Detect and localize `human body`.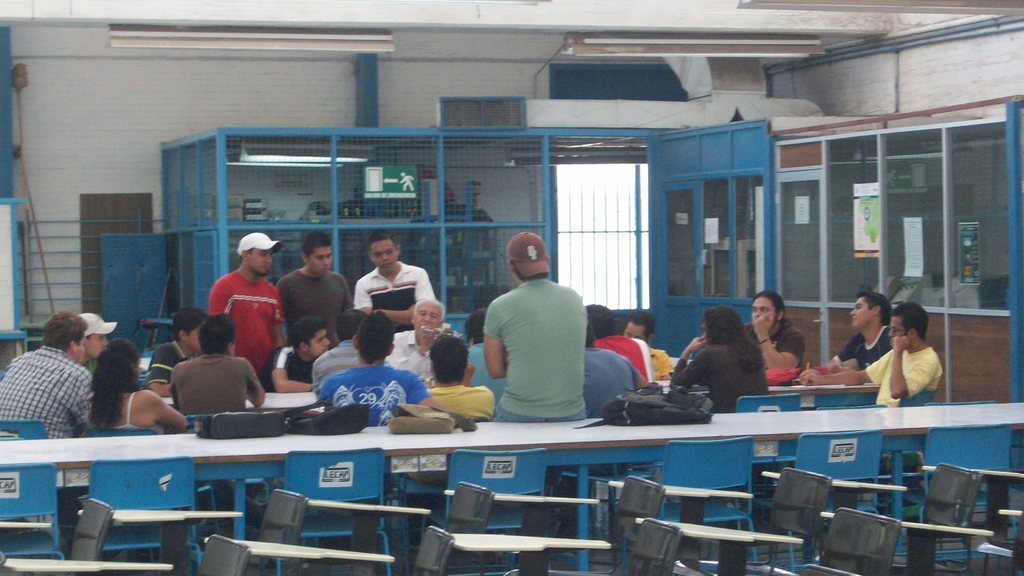
Localized at [585, 350, 645, 418].
